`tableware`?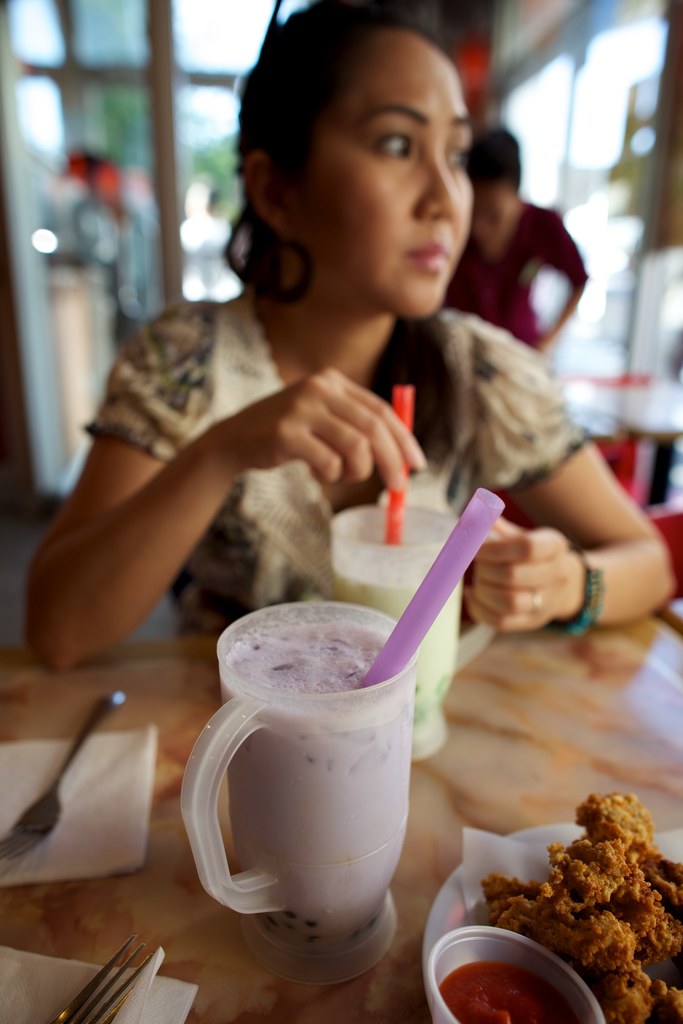
bbox=[61, 934, 162, 1023]
